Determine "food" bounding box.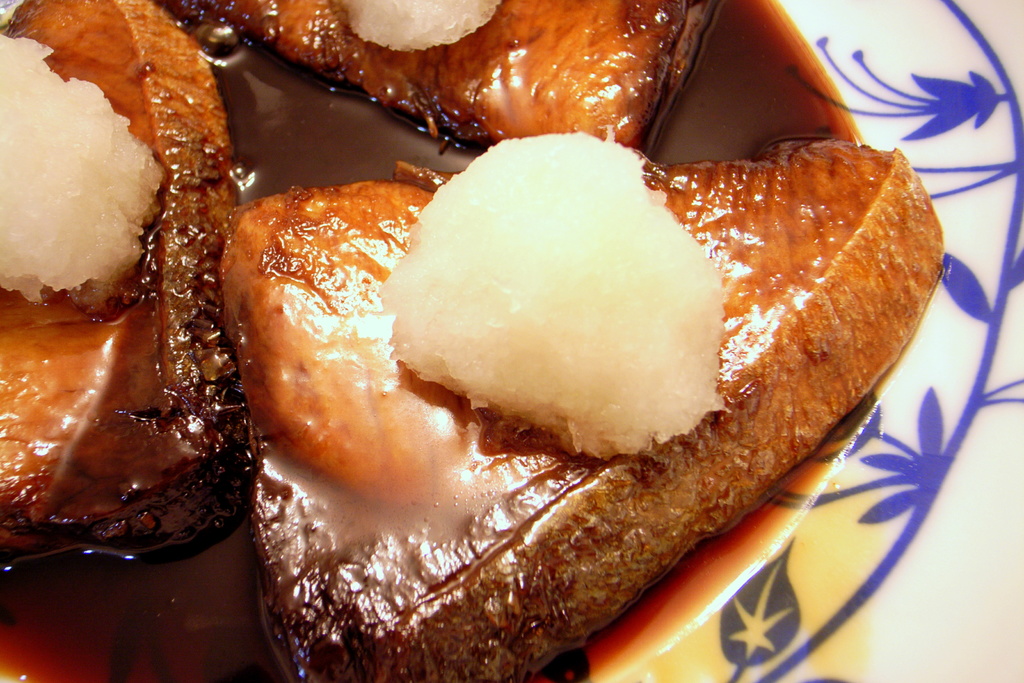
Determined: [left=155, top=0, right=724, bottom=161].
